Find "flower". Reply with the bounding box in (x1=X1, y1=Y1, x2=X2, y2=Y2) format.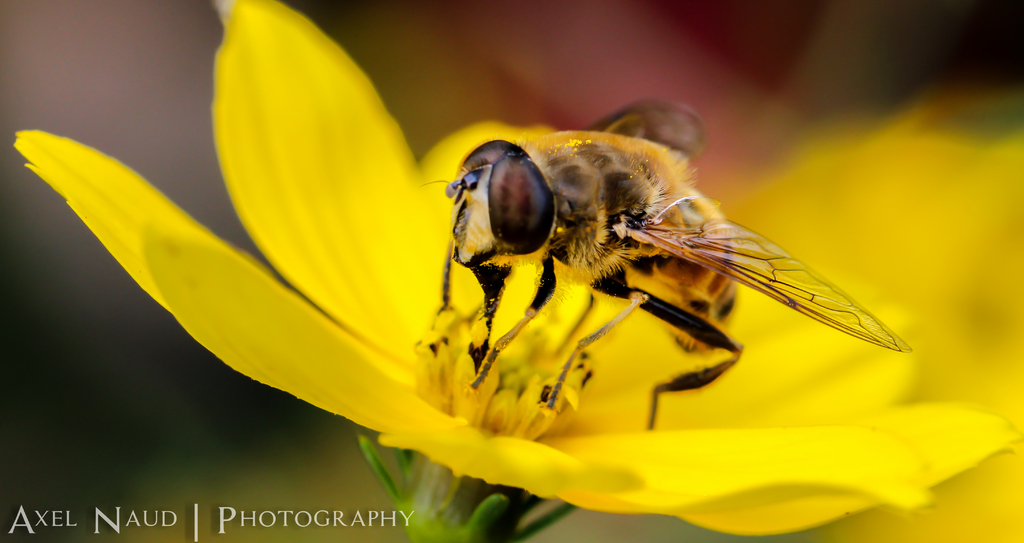
(x1=7, y1=0, x2=1022, y2=542).
